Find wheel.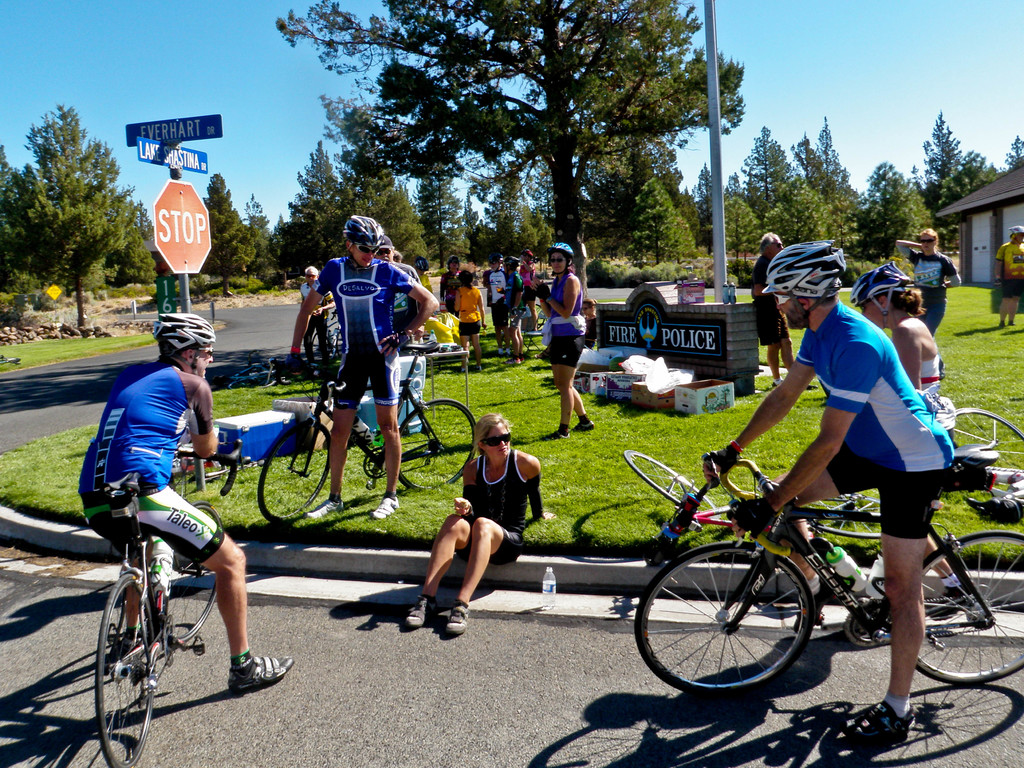
detection(618, 454, 720, 515).
